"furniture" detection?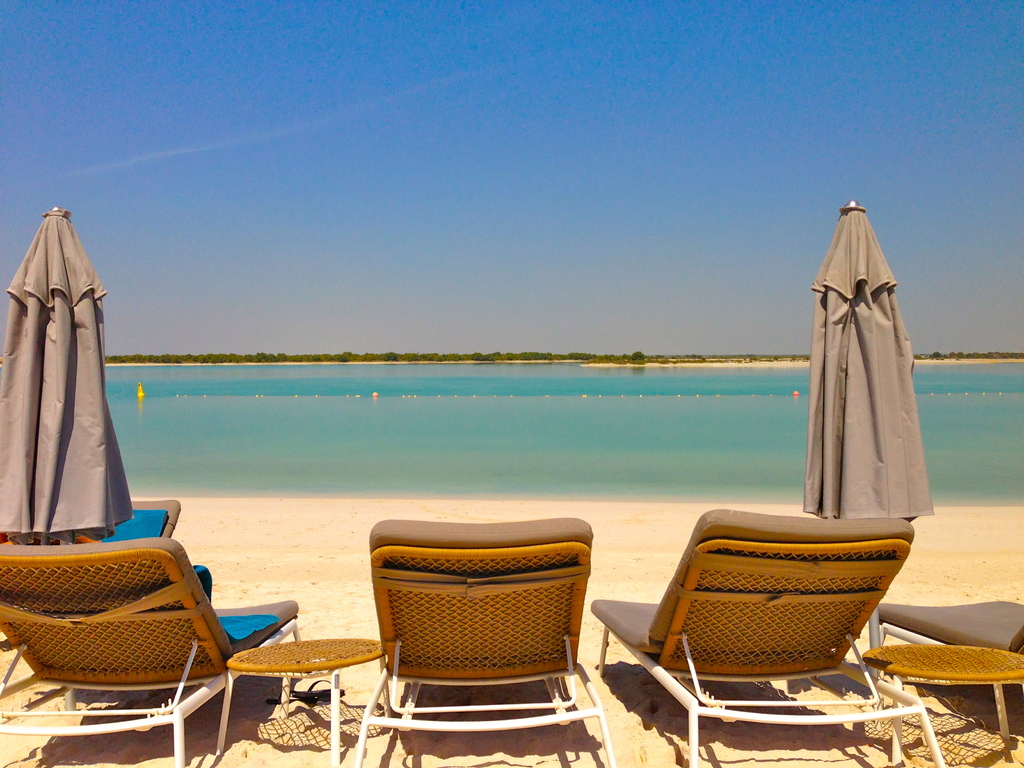
<region>878, 605, 1023, 742</region>
